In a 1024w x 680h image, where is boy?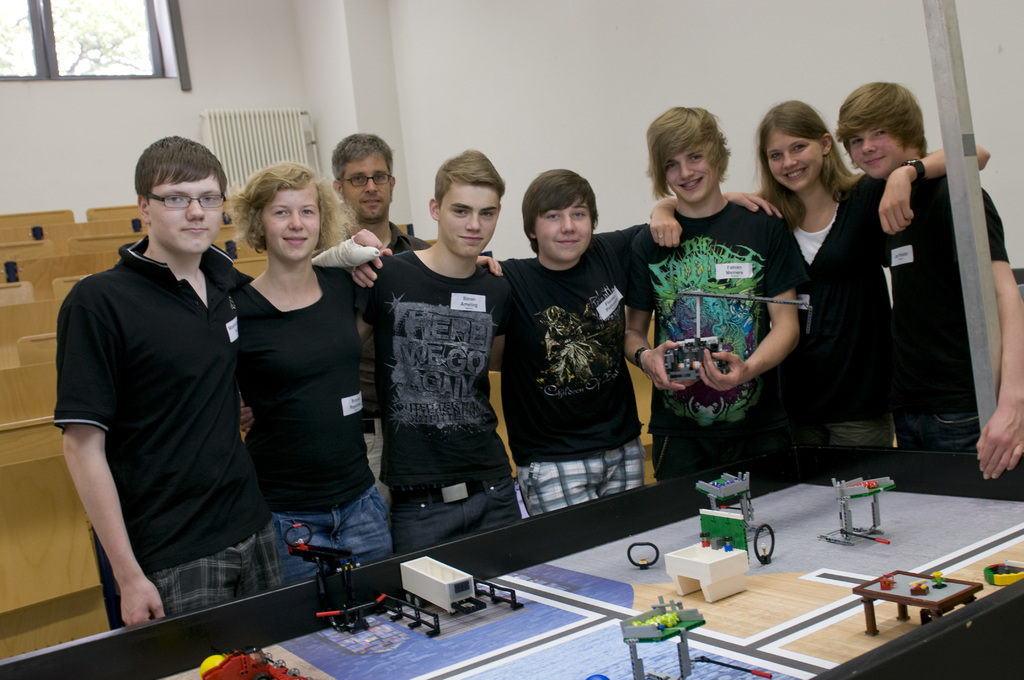
47/133/380/628.
